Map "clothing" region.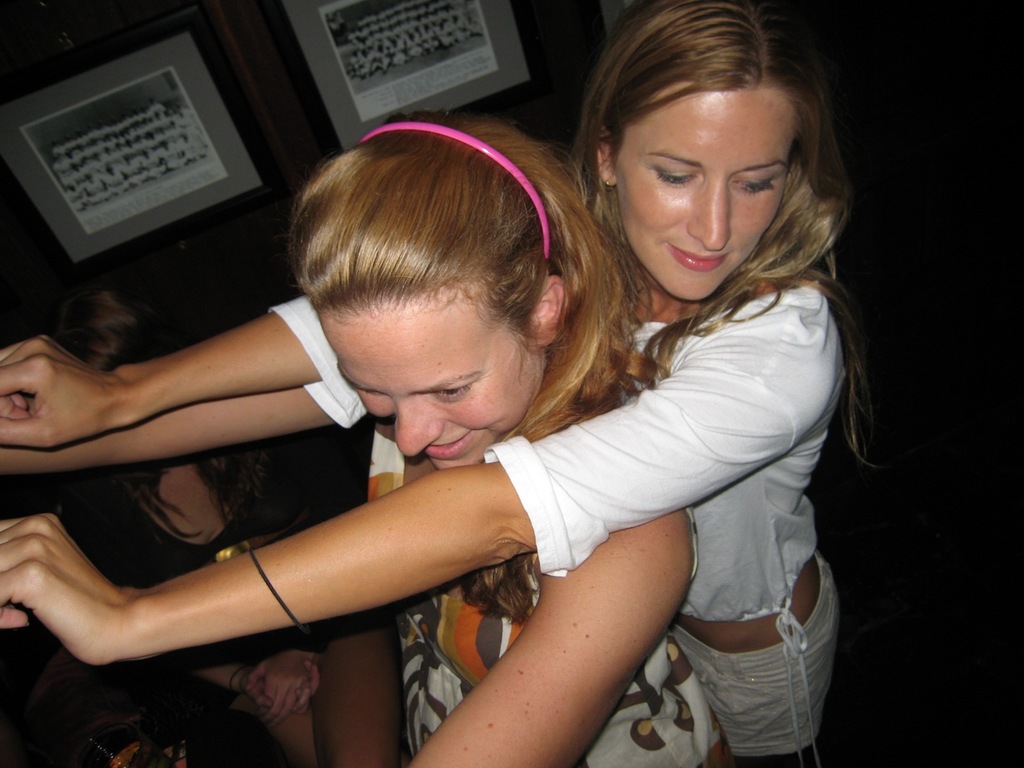
Mapped to rect(313, 362, 756, 767).
